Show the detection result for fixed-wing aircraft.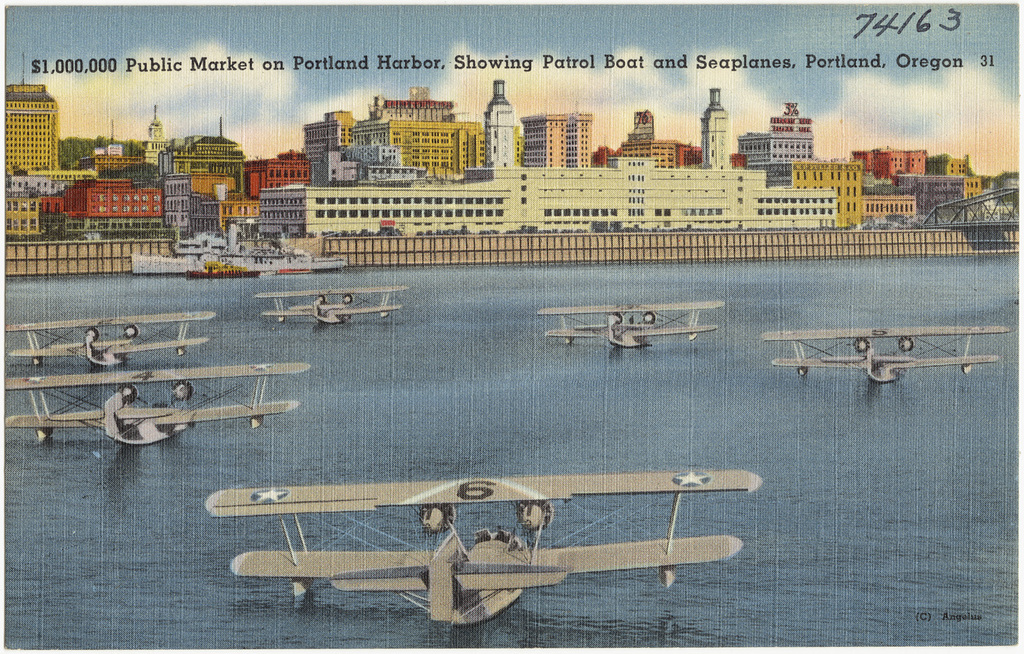
<region>542, 300, 725, 351</region>.
